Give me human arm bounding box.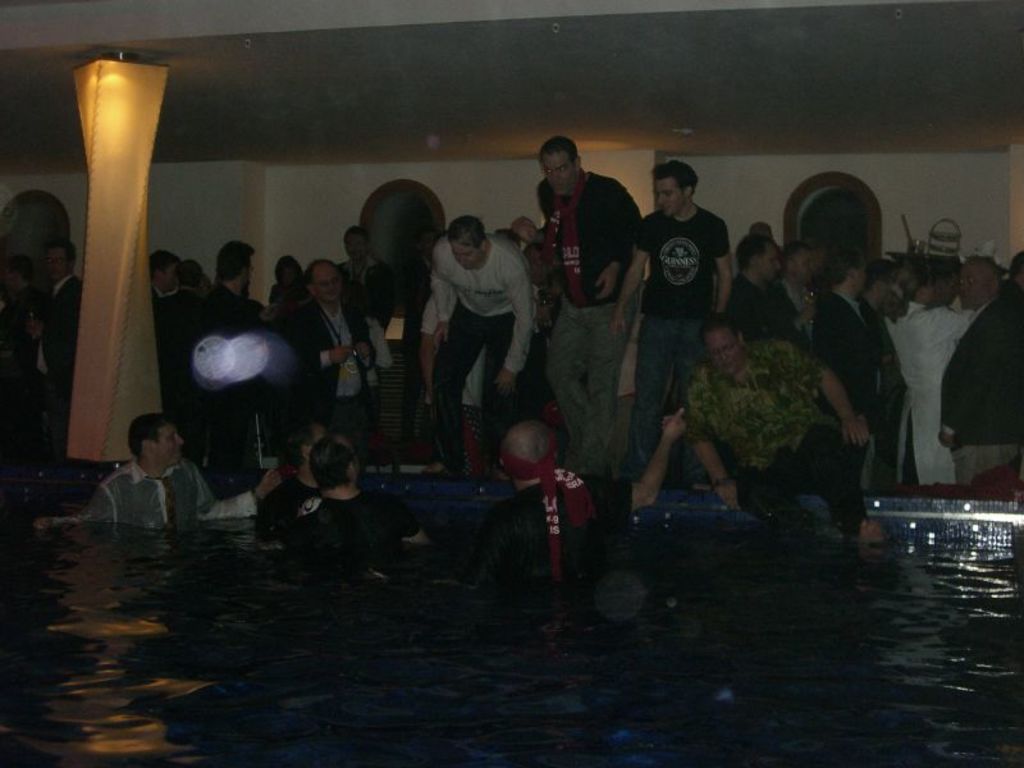
27, 481, 115, 521.
